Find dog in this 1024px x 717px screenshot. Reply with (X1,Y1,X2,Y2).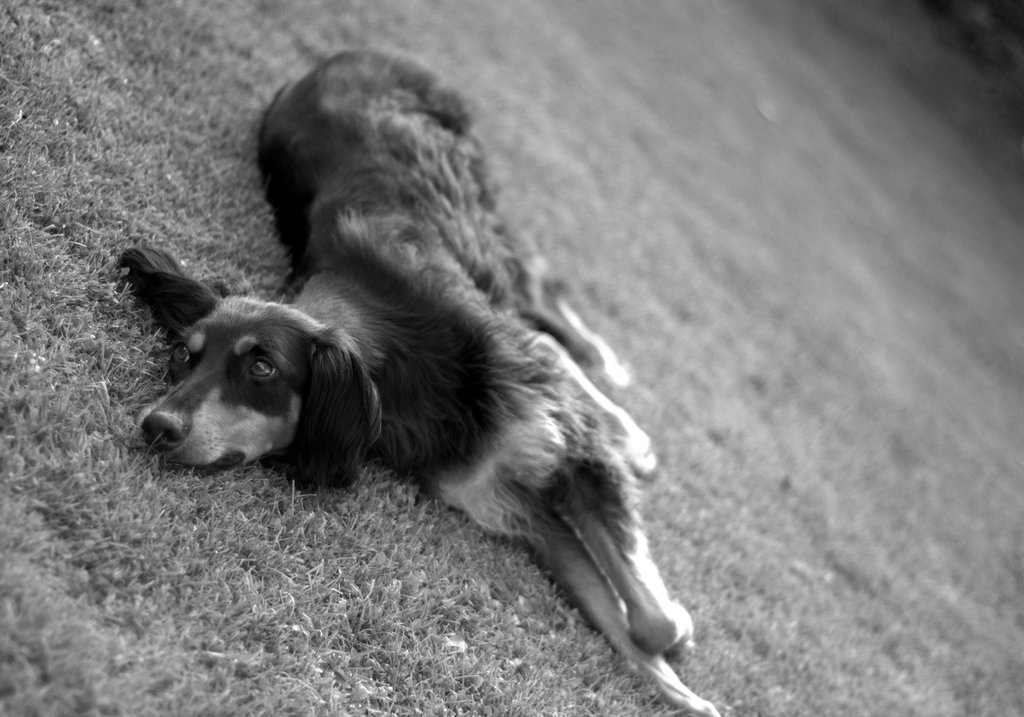
(111,43,724,716).
